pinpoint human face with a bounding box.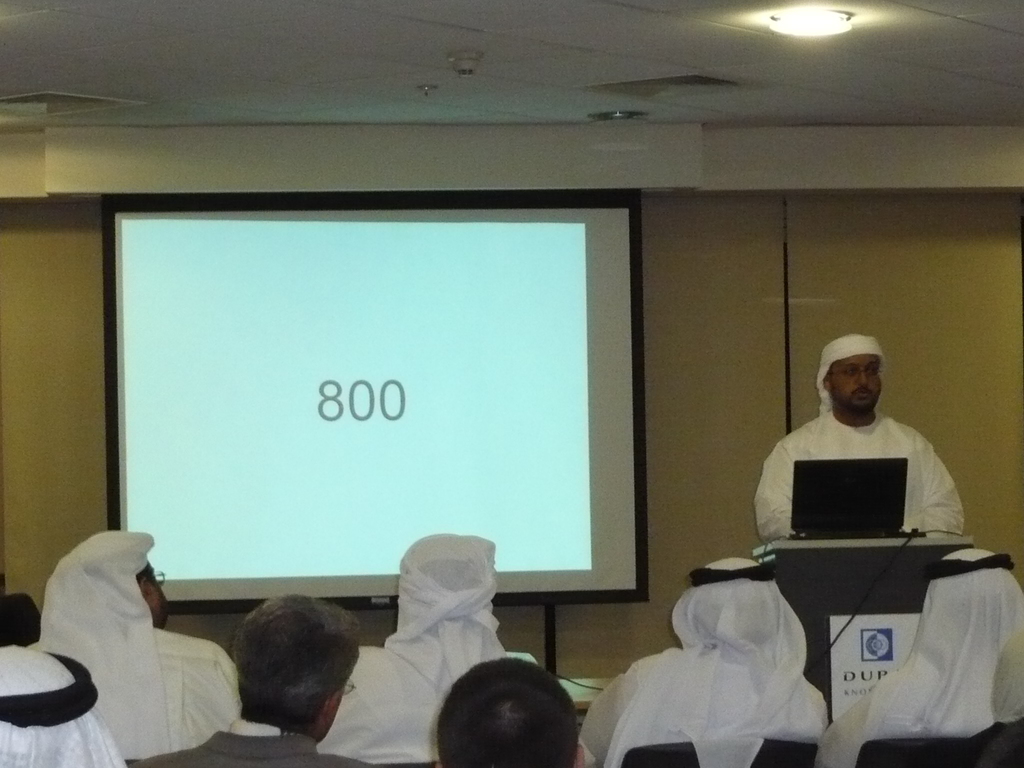
left=140, top=559, right=177, bottom=625.
